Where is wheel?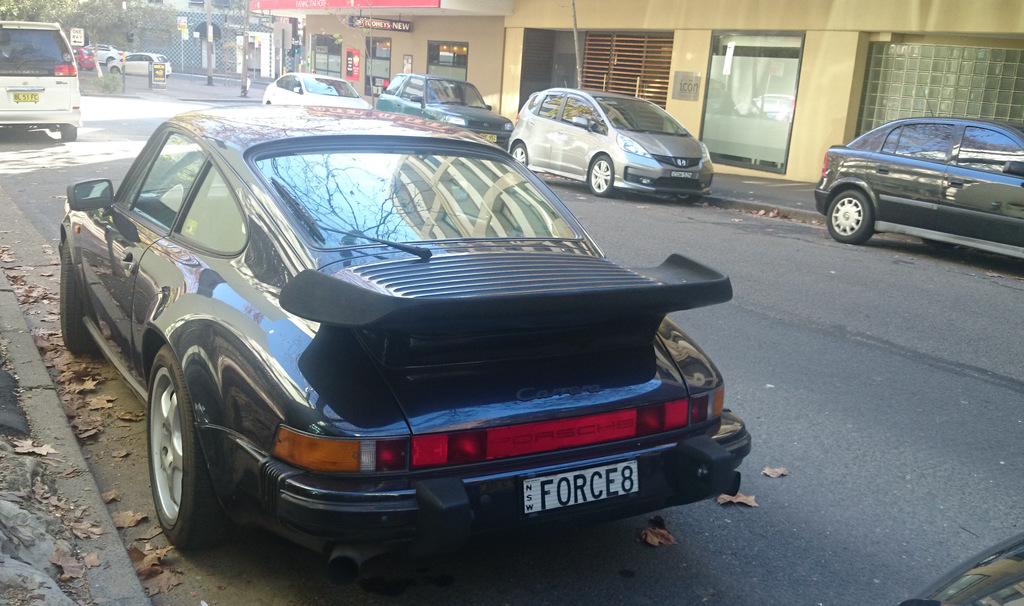
131:340:226:550.
